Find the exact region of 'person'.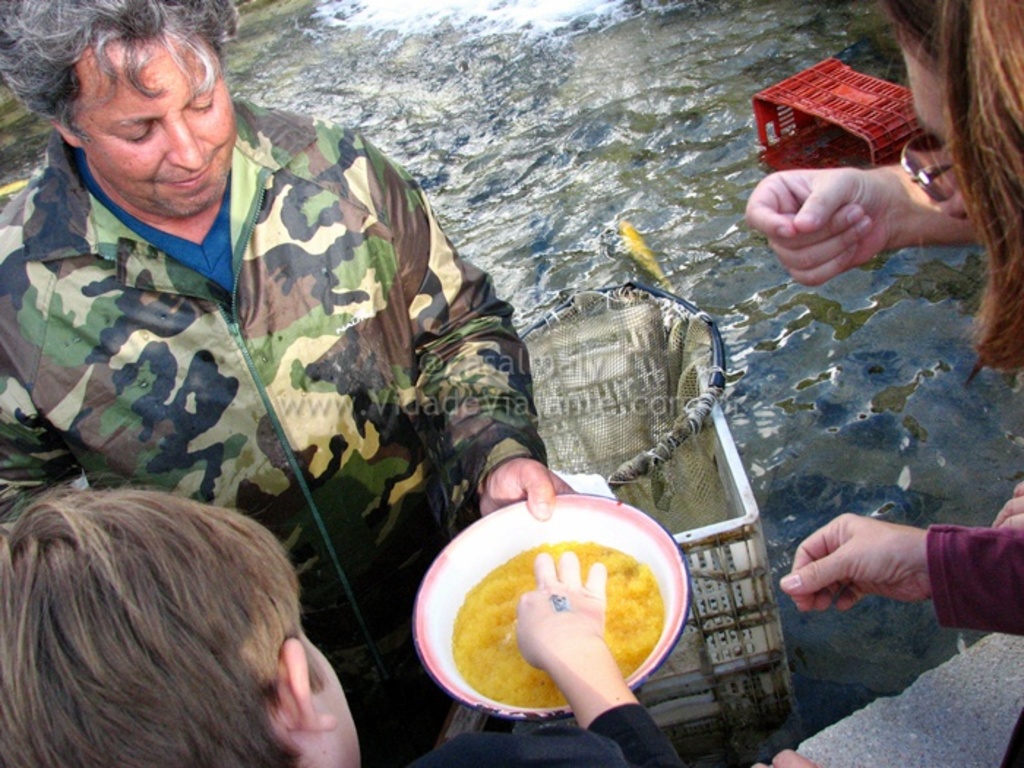
Exact region: 734/480/1023/767.
